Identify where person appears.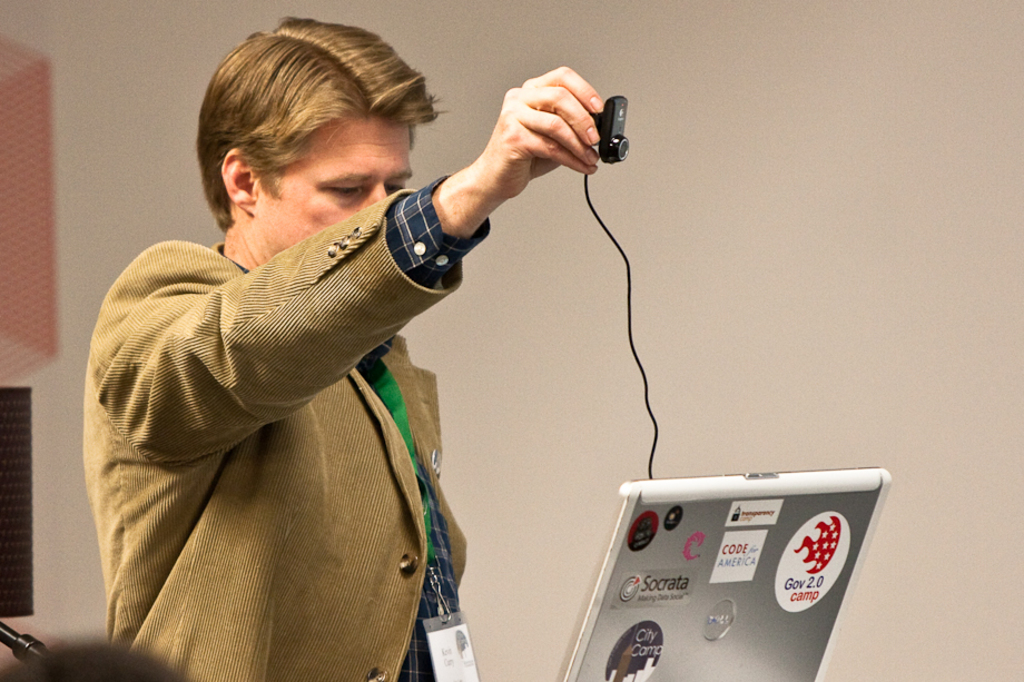
Appears at <box>77,8,607,681</box>.
